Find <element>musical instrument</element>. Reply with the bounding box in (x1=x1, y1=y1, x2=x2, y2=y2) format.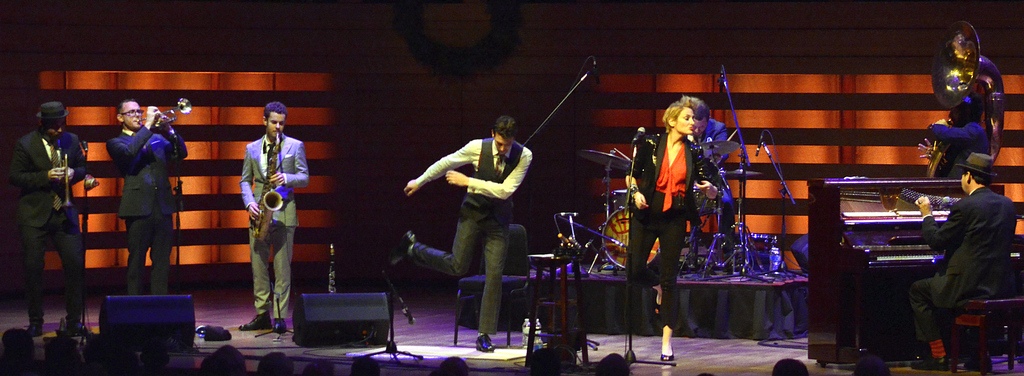
(x1=572, y1=150, x2=640, y2=179).
